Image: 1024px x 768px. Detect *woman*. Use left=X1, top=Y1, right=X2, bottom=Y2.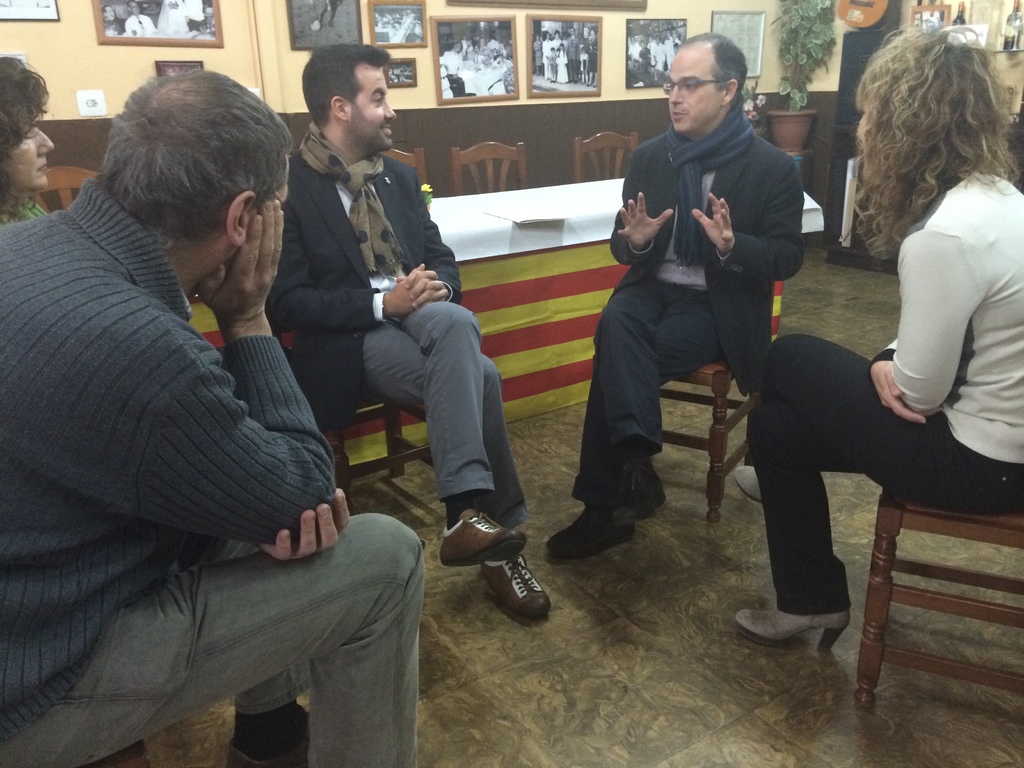
left=651, top=36, right=668, bottom=81.
